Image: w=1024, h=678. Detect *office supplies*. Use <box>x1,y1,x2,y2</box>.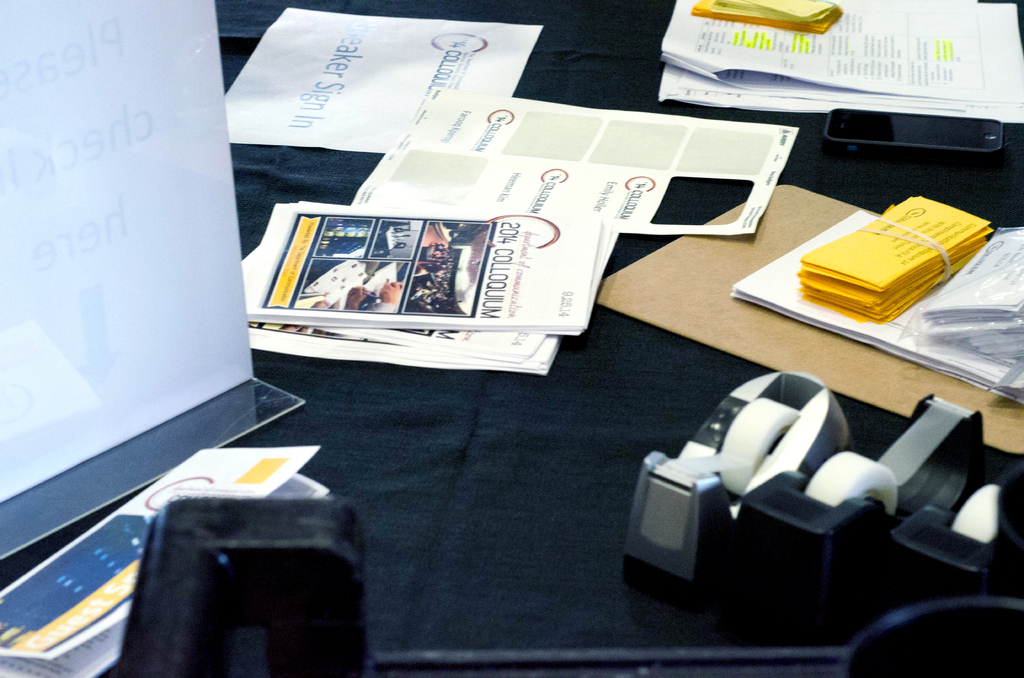
<box>940,231,1023,381</box>.
